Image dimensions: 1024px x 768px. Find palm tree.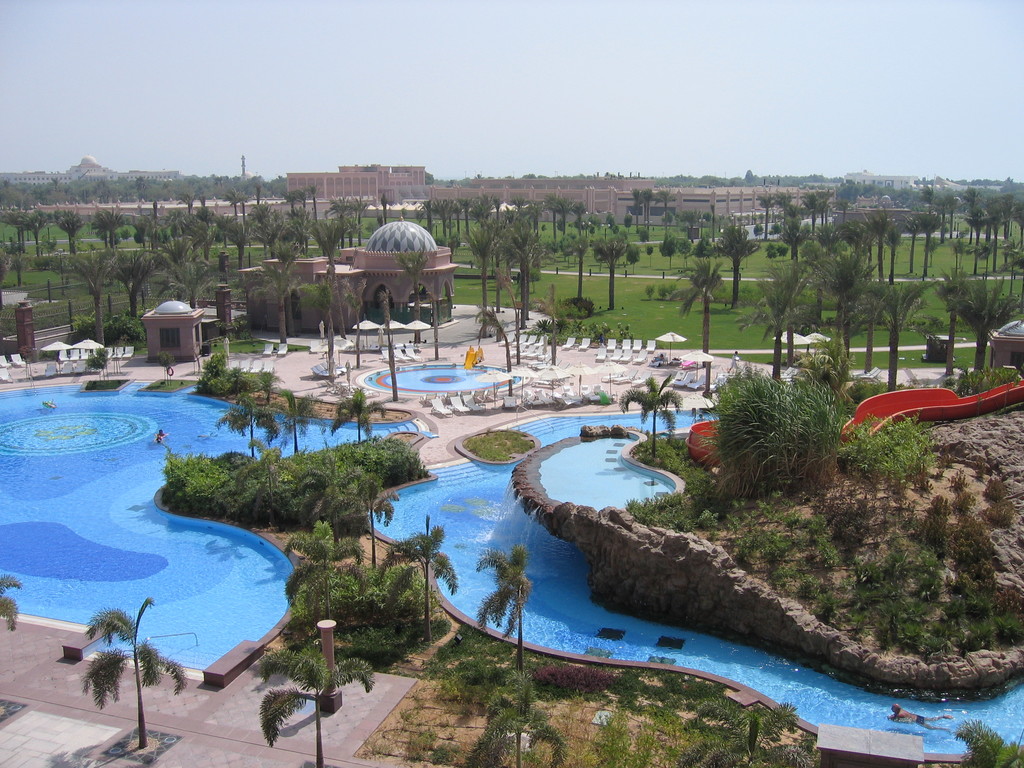
[963, 186, 982, 238].
